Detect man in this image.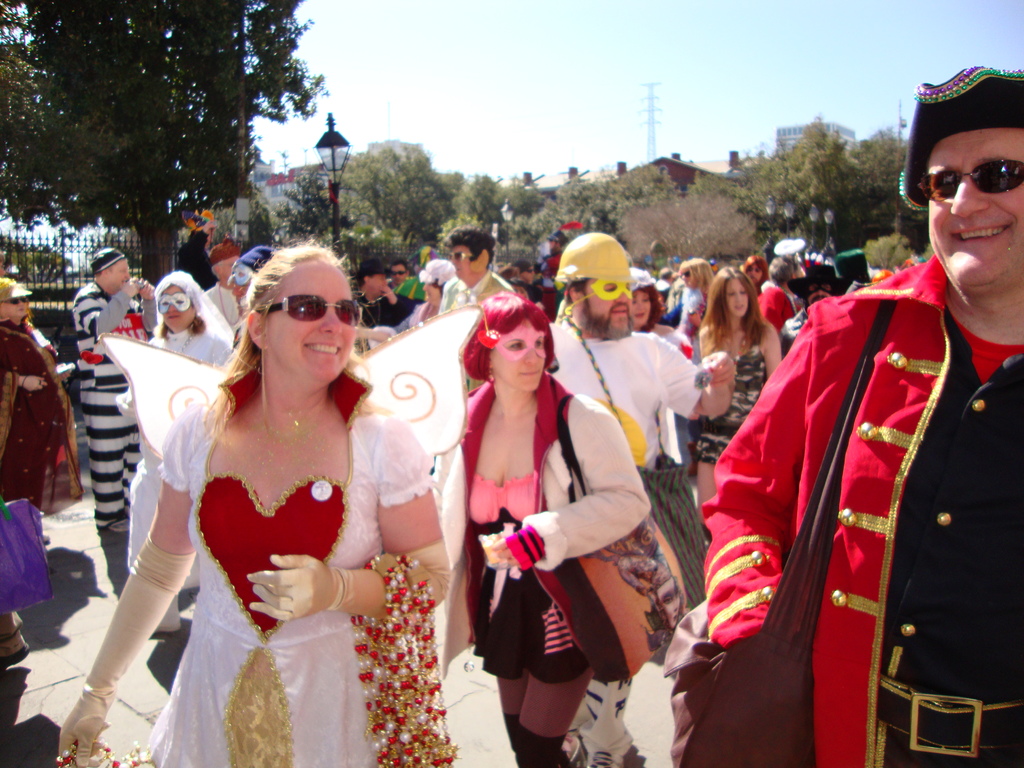
Detection: {"x1": 436, "y1": 225, "x2": 521, "y2": 312}.
